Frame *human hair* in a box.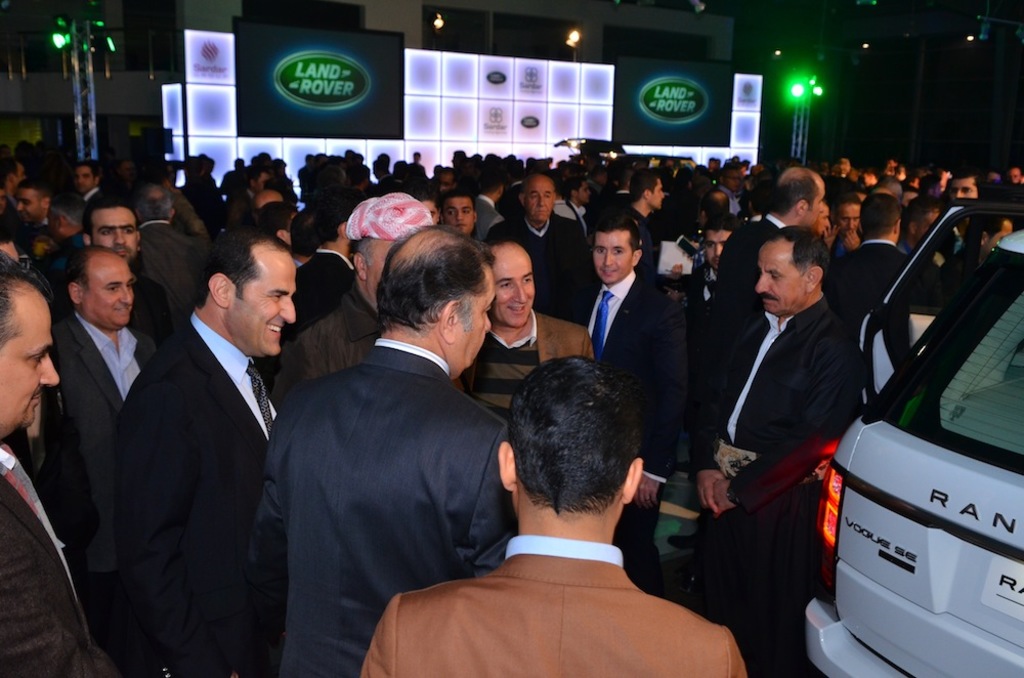
bbox=(480, 171, 509, 200).
